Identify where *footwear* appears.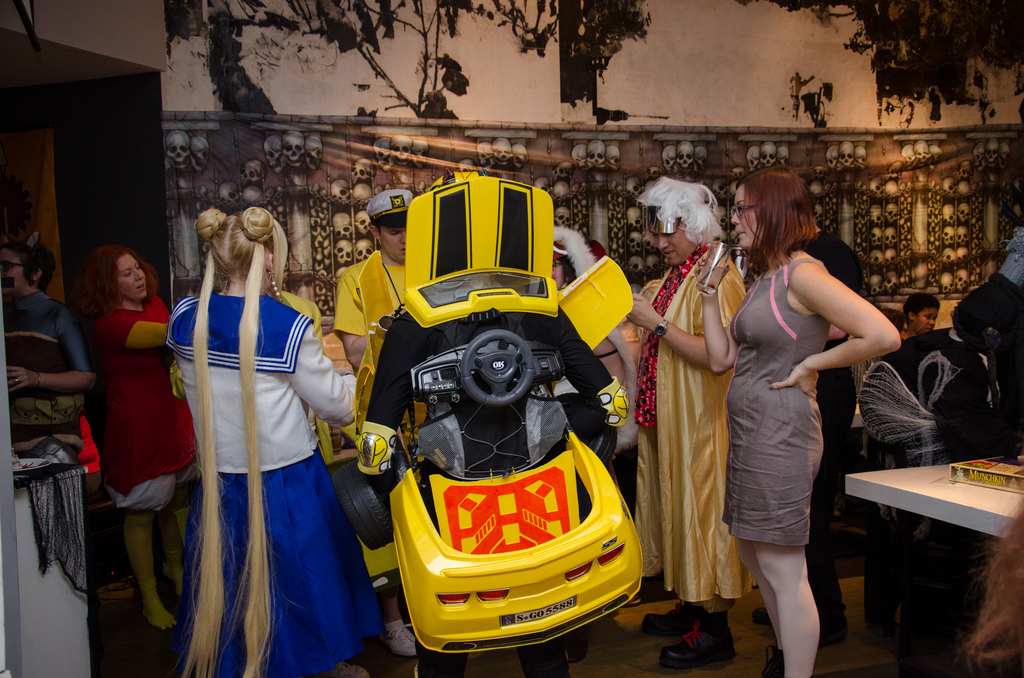
Appears at 659, 614, 737, 674.
